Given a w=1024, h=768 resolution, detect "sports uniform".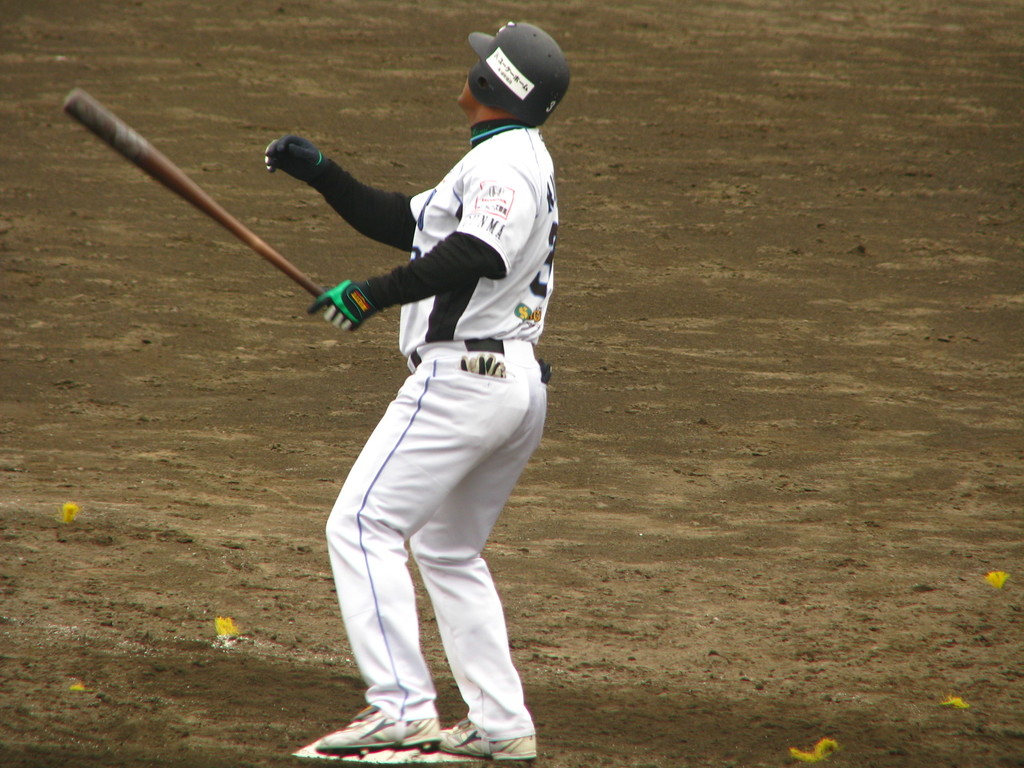
rect(315, 116, 548, 739).
